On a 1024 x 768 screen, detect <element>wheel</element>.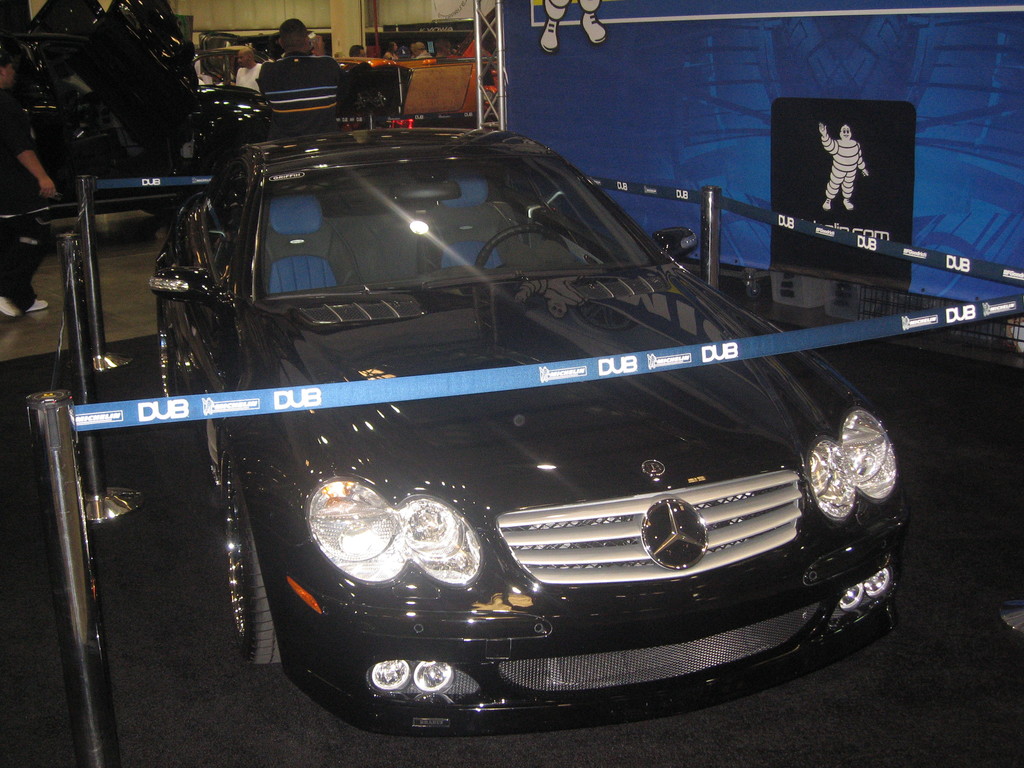
Rect(477, 225, 566, 269).
